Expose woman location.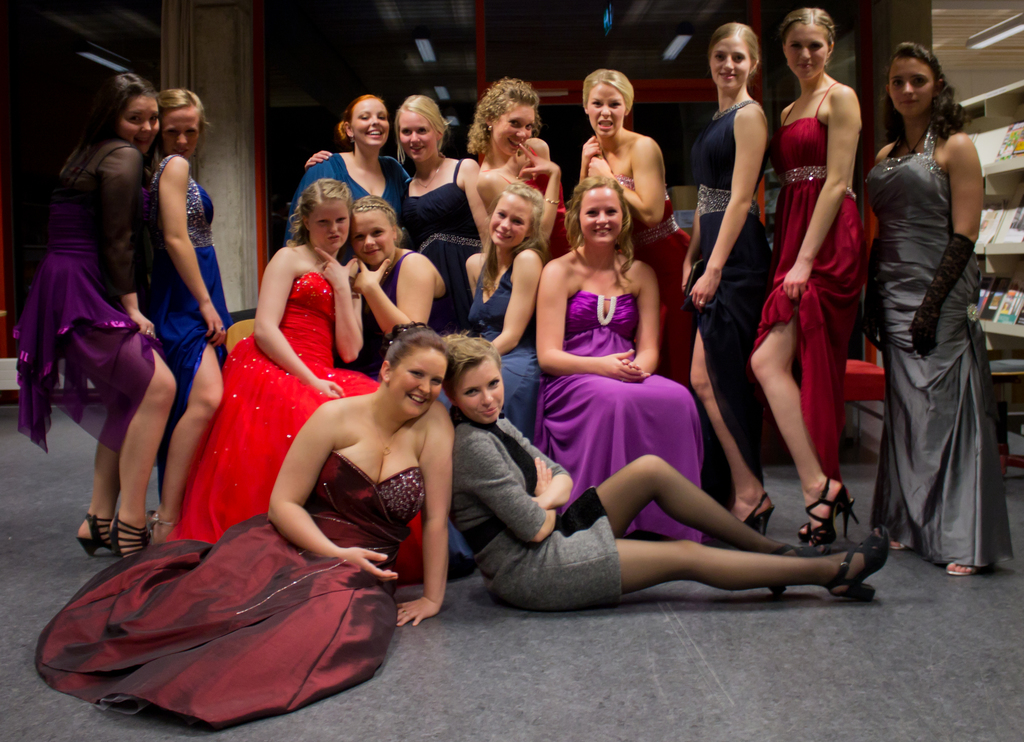
Exposed at pyautogui.locateOnScreen(306, 94, 493, 284).
